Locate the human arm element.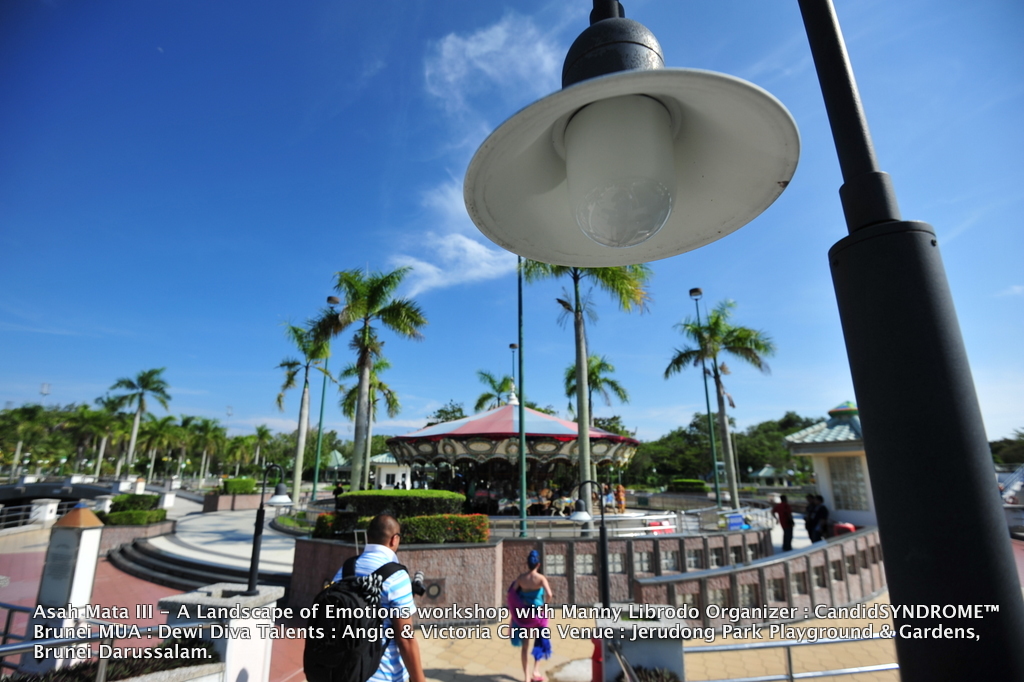
Element bbox: [769, 497, 780, 521].
